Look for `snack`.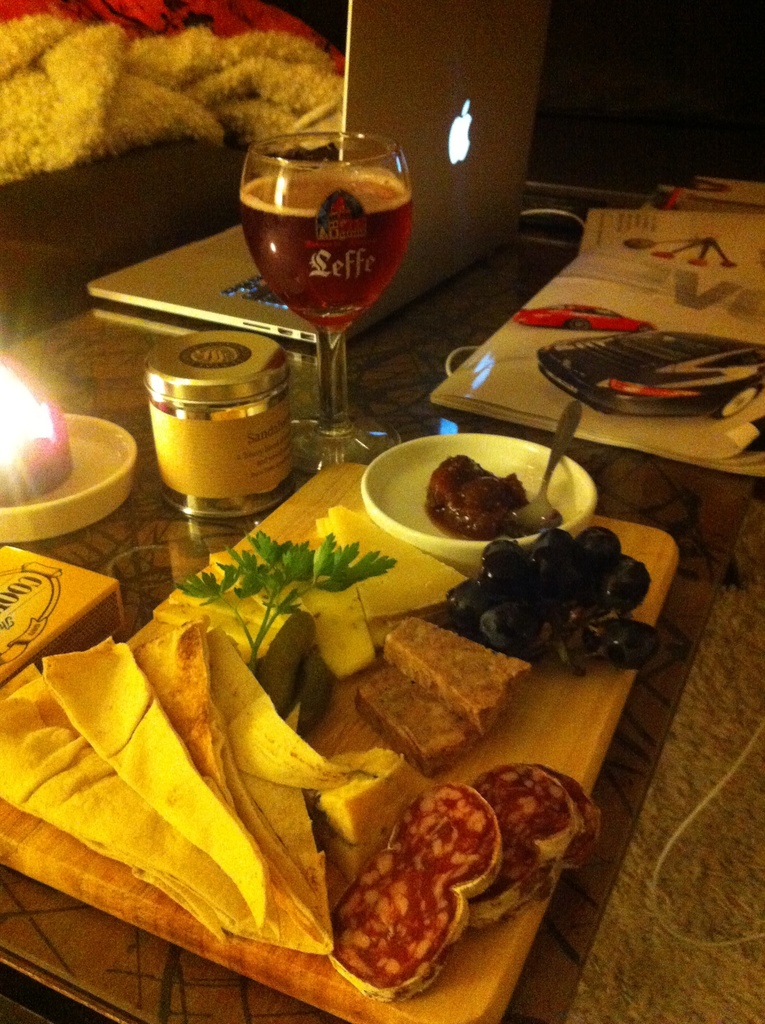
Found: {"x1": 0, "y1": 10, "x2": 369, "y2": 184}.
